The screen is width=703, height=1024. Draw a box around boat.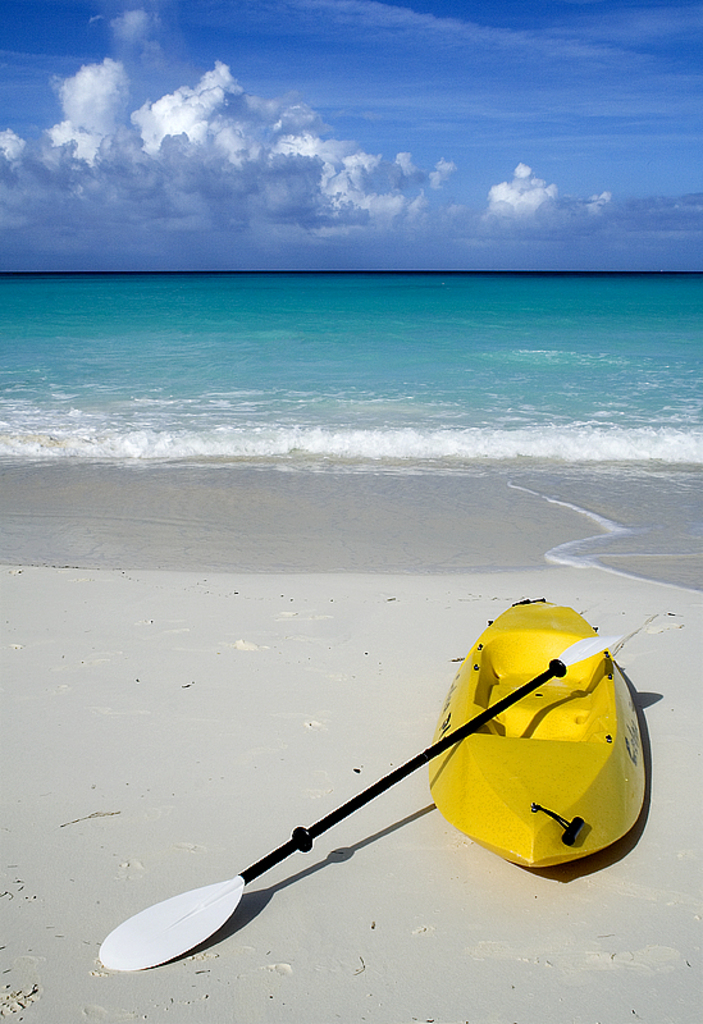
bbox=(380, 611, 675, 893).
